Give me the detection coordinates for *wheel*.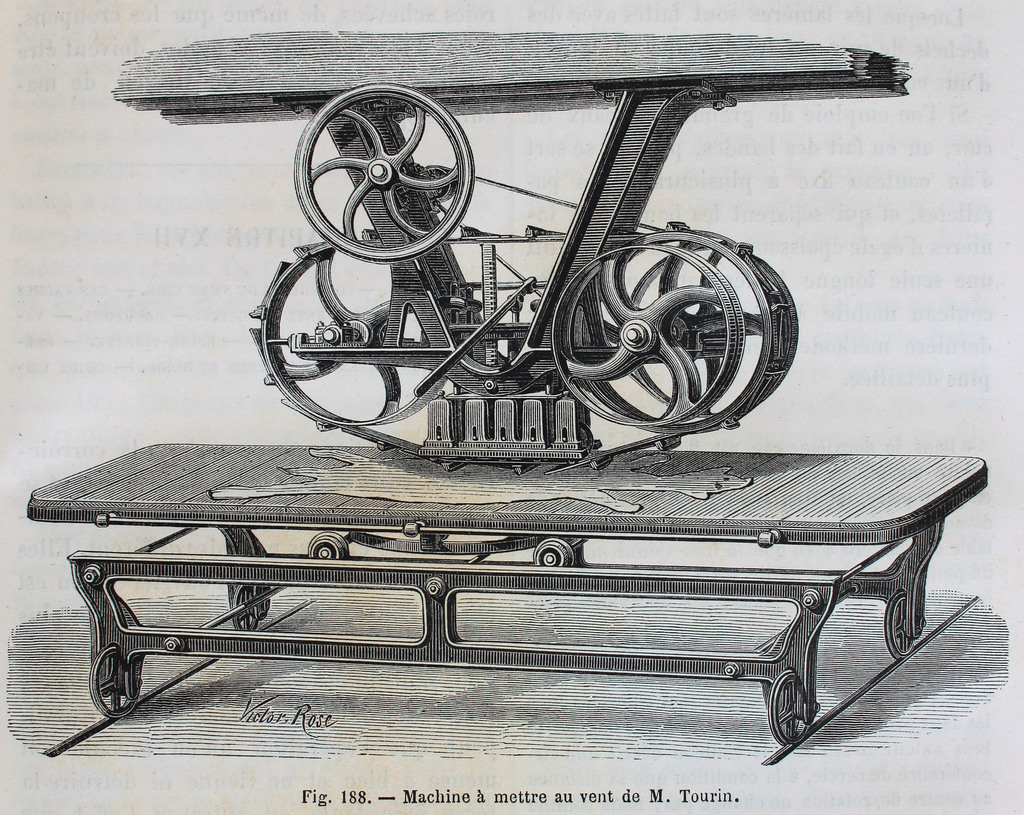
532,538,573,567.
